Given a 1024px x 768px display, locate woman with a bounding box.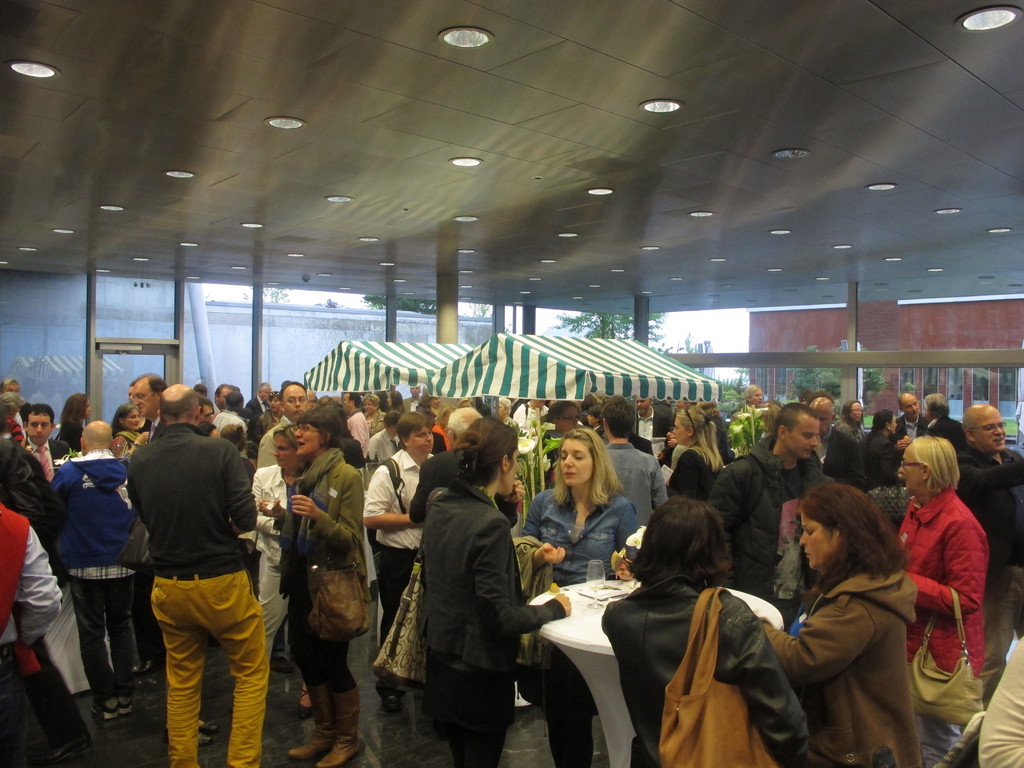
Located: pyautogui.locateOnScreen(818, 399, 871, 488).
